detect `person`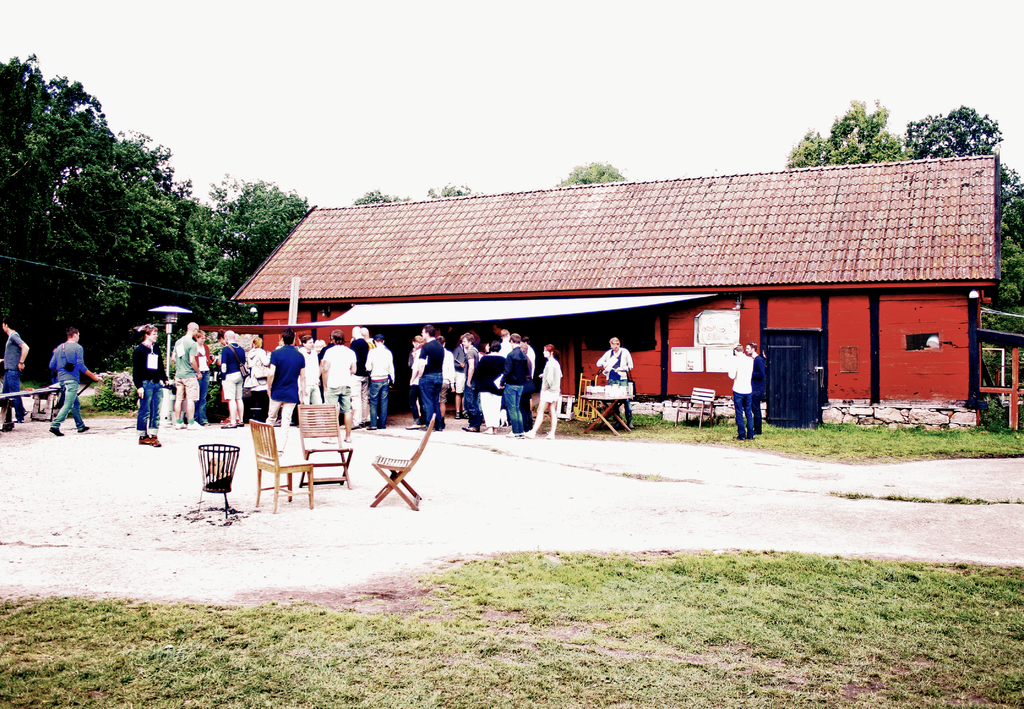
1/320/31/423
